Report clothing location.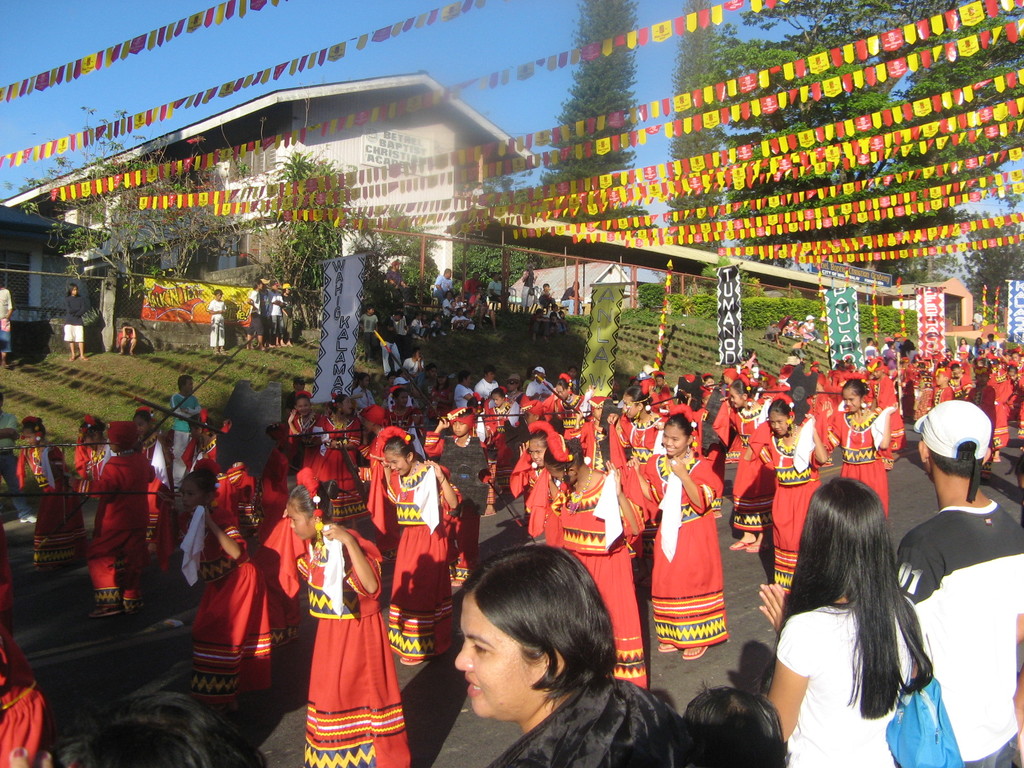
Report: (752, 423, 826, 595).
